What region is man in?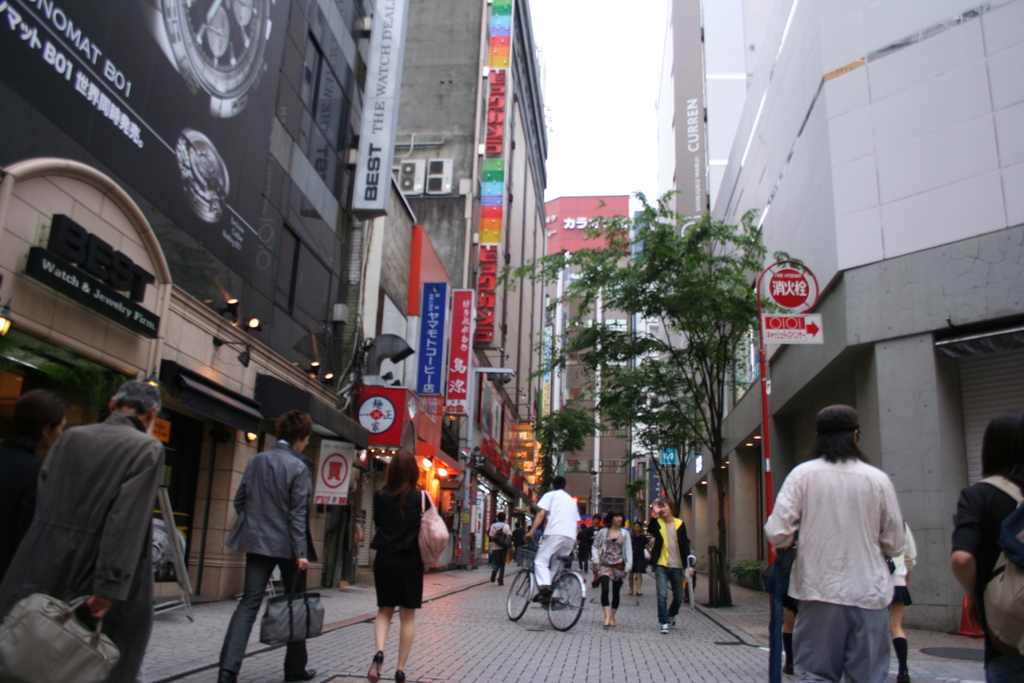
crop(518, 470, 581, 604).
